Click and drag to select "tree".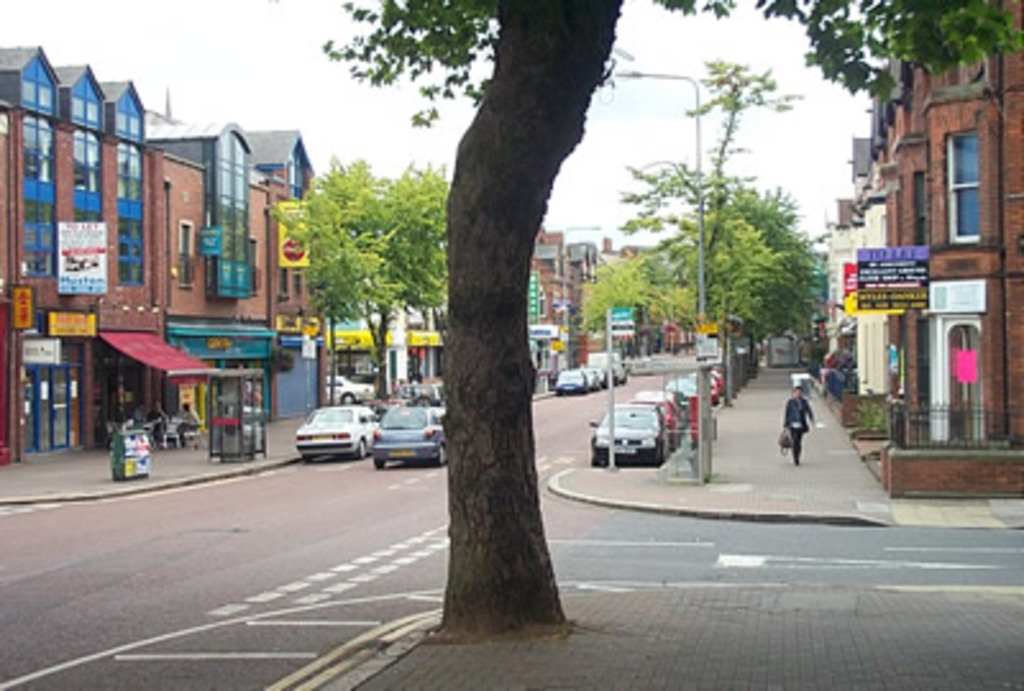
Selection: <region>397, 3, 630, 637</region>.
